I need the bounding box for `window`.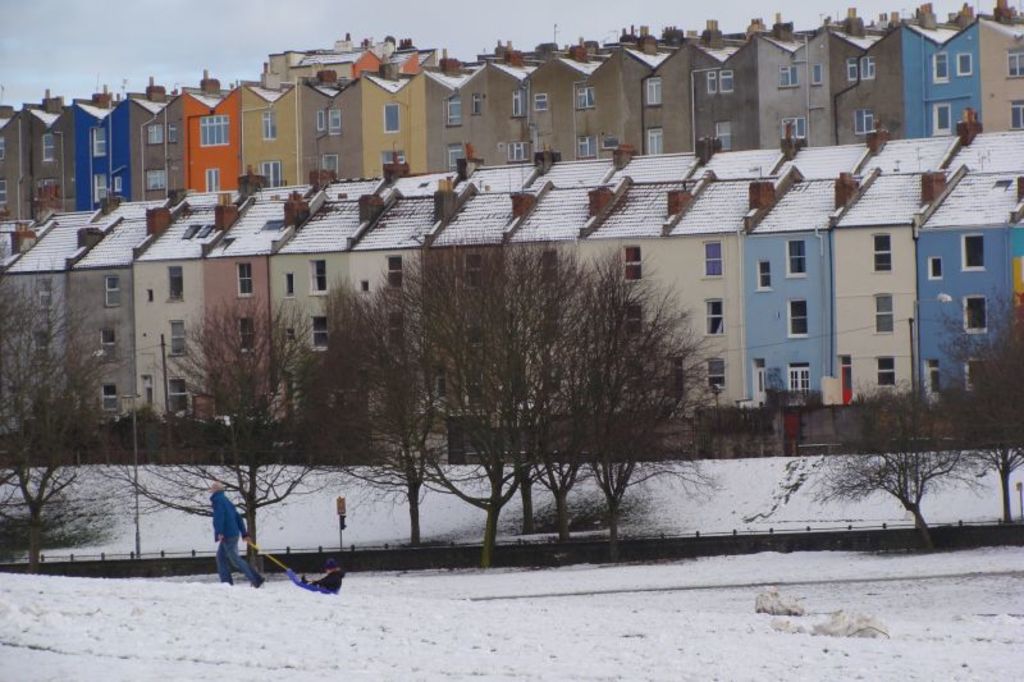
Here it is: bbox=[37, 280, 51, 307].
